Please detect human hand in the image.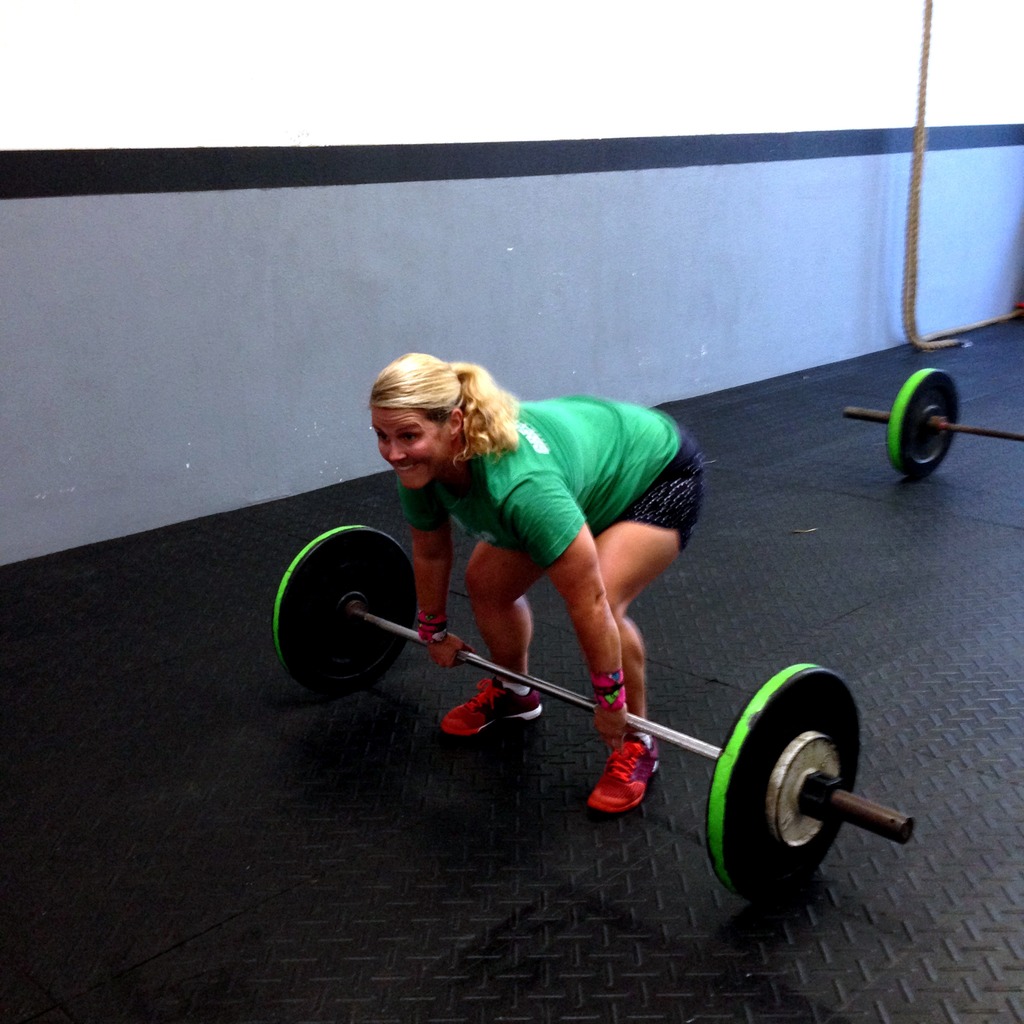
[x1=591, y1=701, x2=637, y2=762].
